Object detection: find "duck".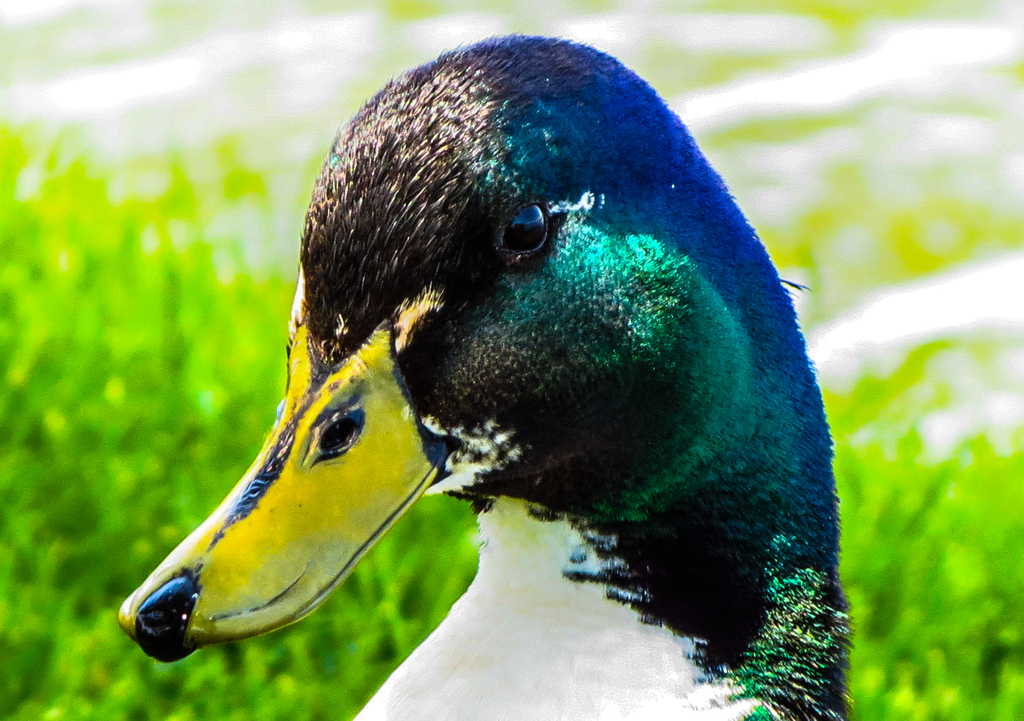
Rect(143, 44, 875, 720).
